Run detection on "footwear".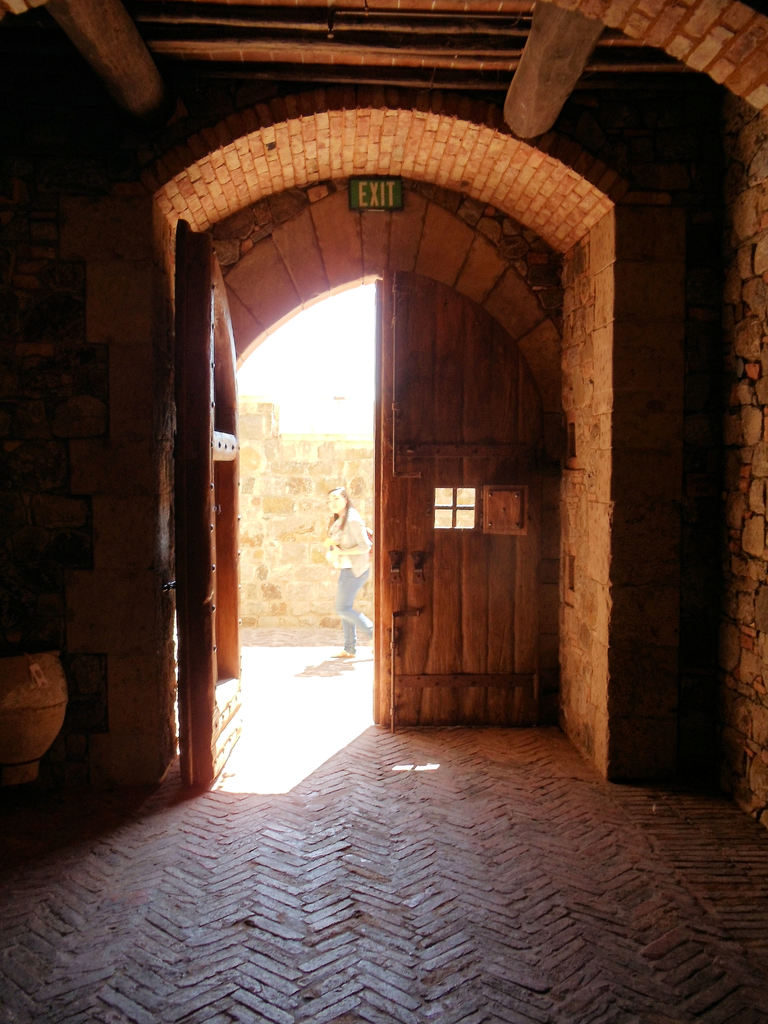
Result: bbox(326, 648, 358, 662).
